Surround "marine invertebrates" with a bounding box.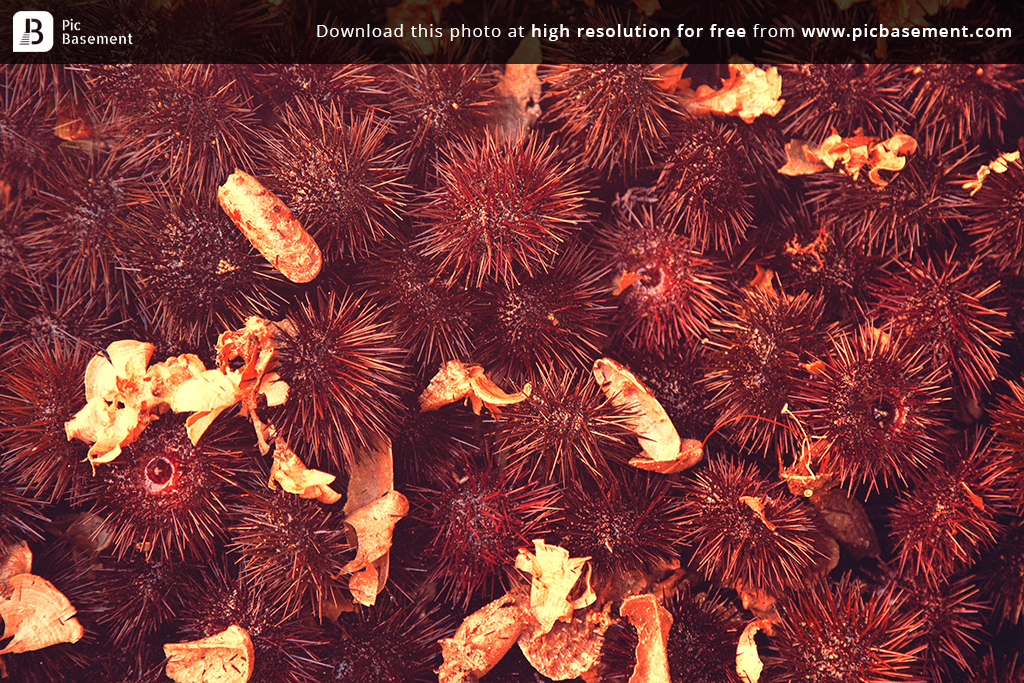
pyautogui.locateOnScreen(323, 570, 497, 676).
